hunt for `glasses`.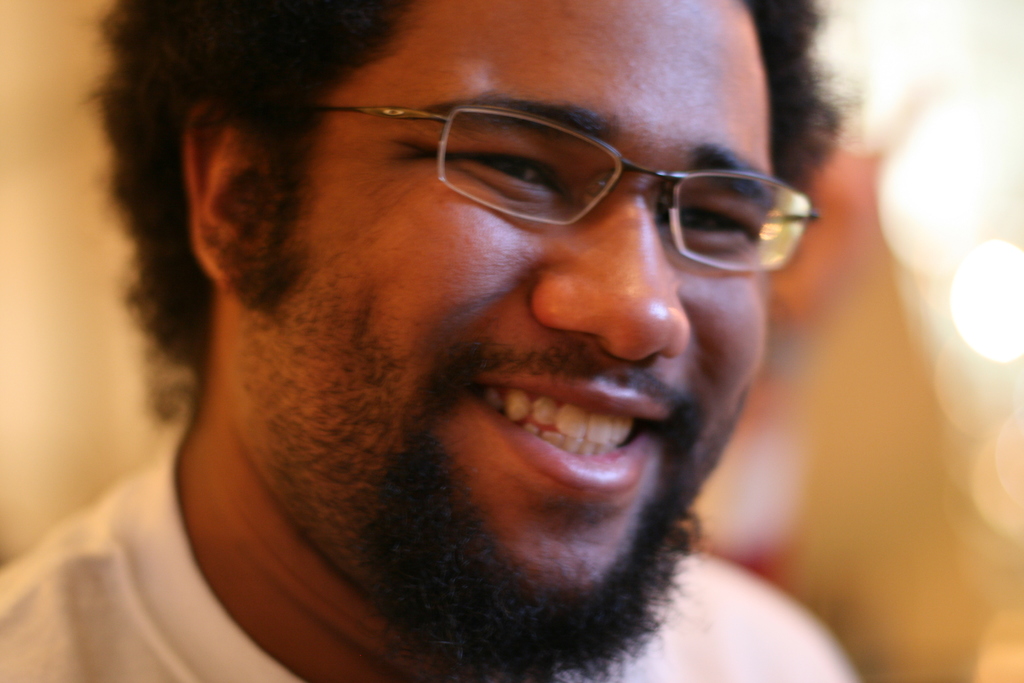
Hunted down at 306:105:828:270.
